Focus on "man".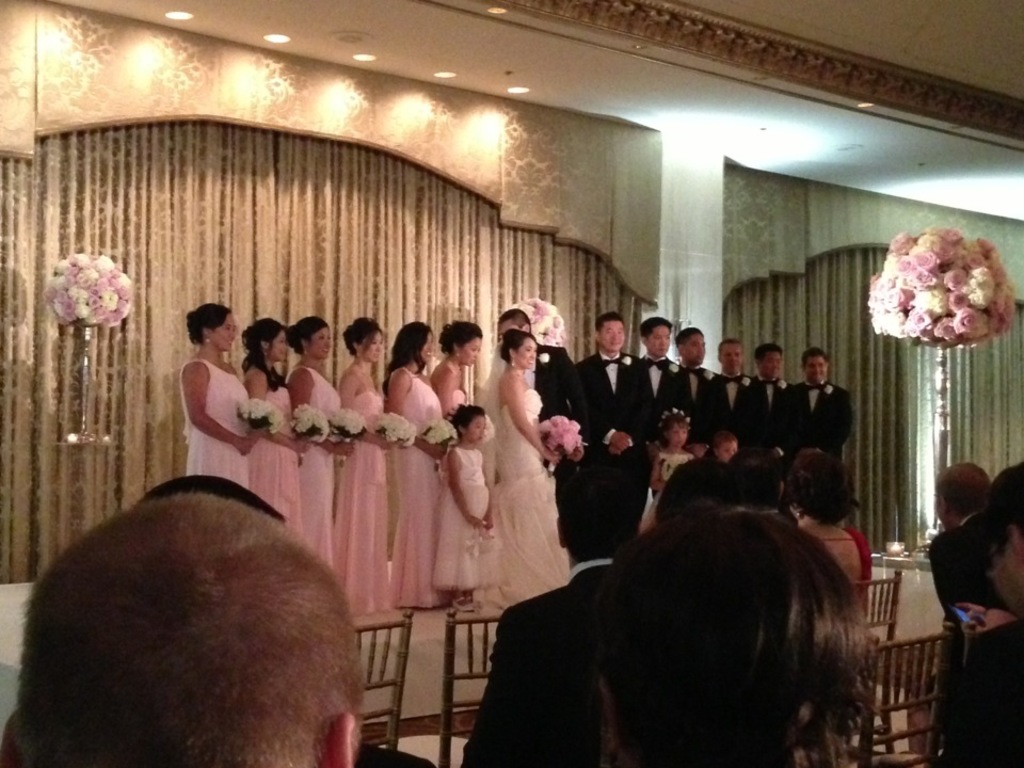
Focused at 460:446:660:767.
